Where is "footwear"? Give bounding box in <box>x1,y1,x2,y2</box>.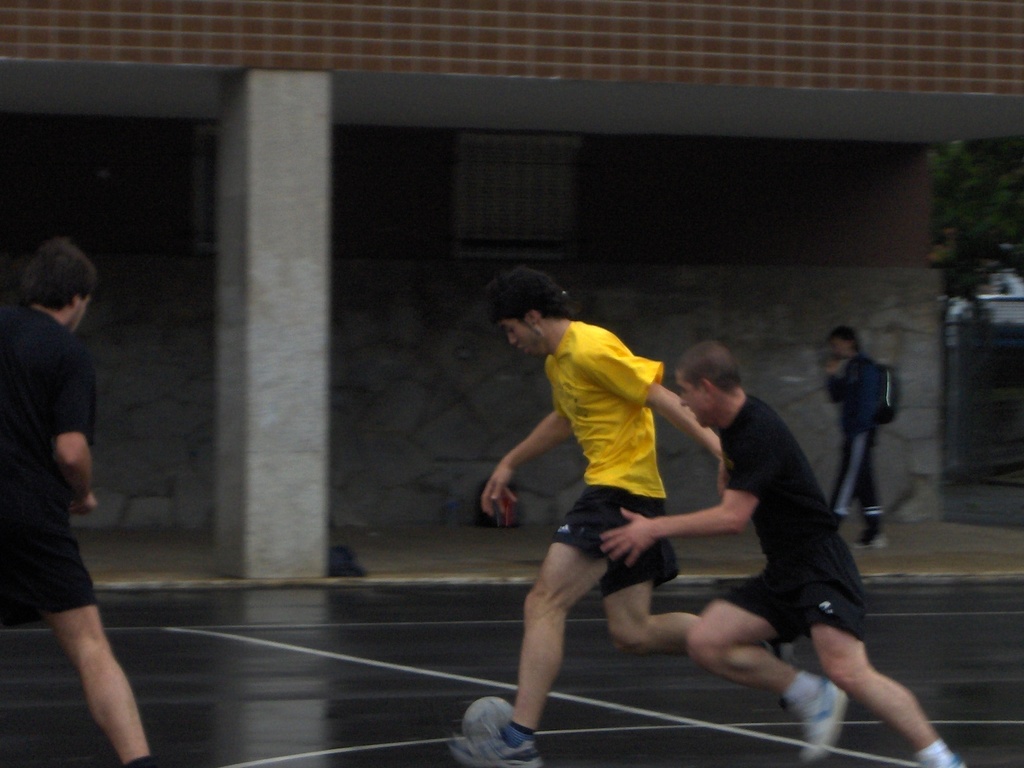
<box>796,682,844,758</box>.
